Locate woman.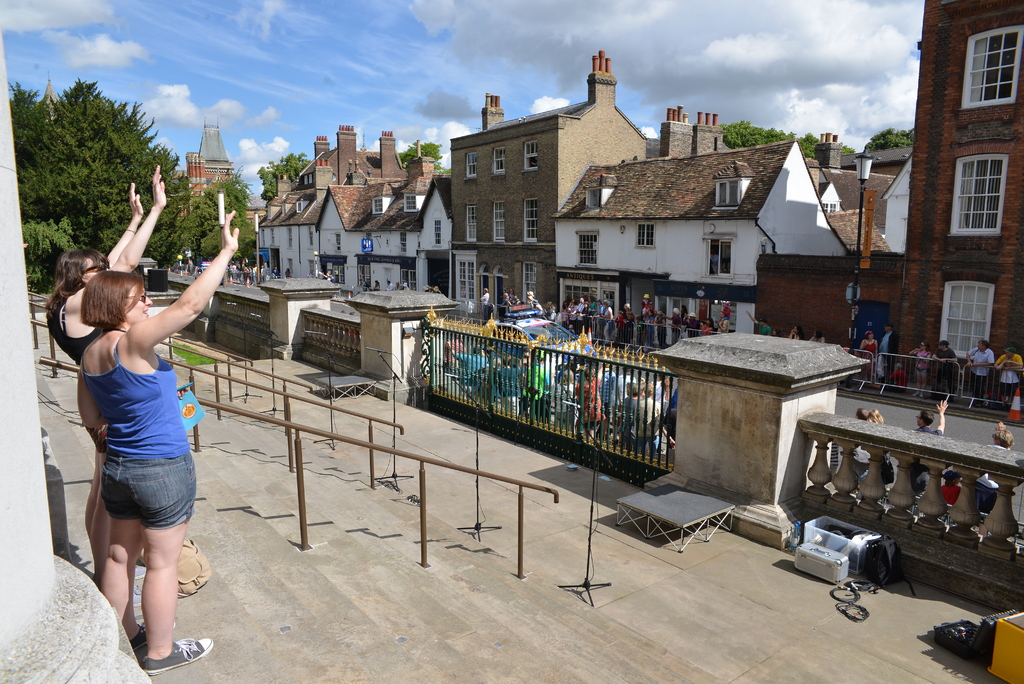
Bounding box: bbox=[586, 295, 598, 317].
